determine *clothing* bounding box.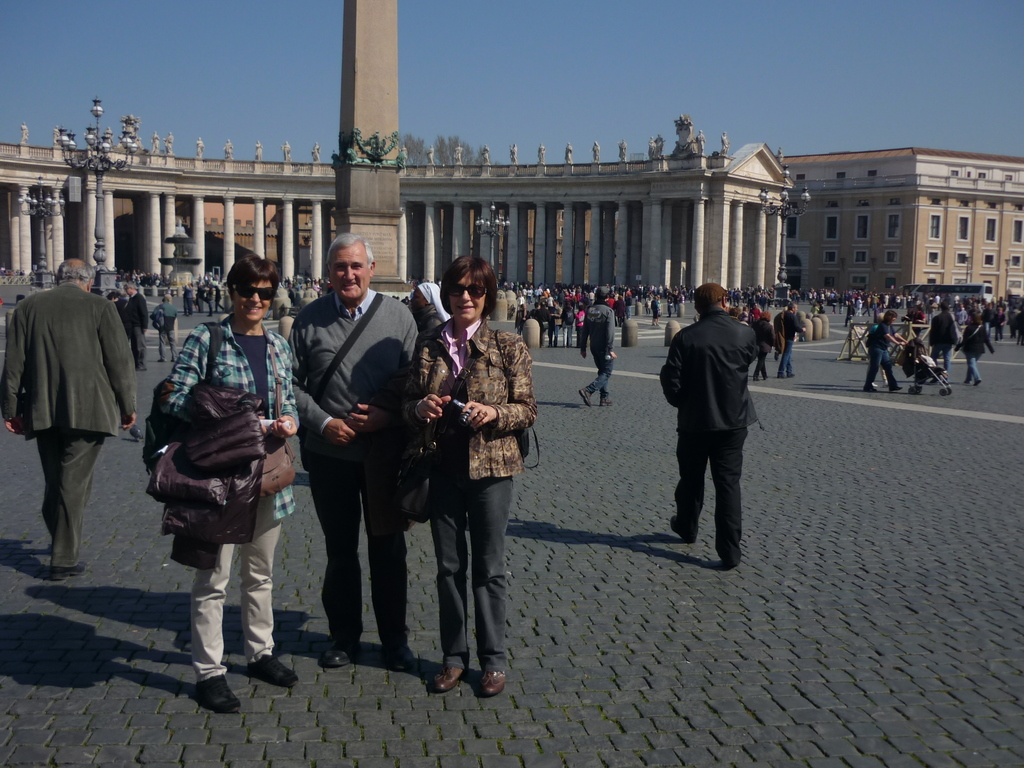
Determined: left=1011, top=311, right=1023, bottom=341.
